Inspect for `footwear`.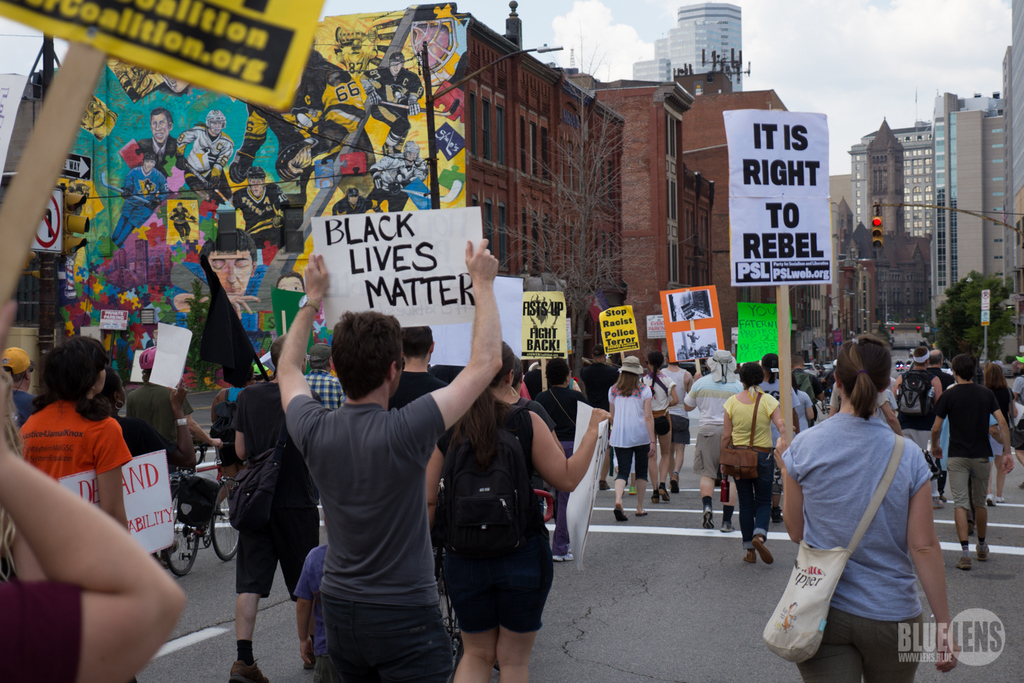
Inspection: box(636, 508, 649, 518).
